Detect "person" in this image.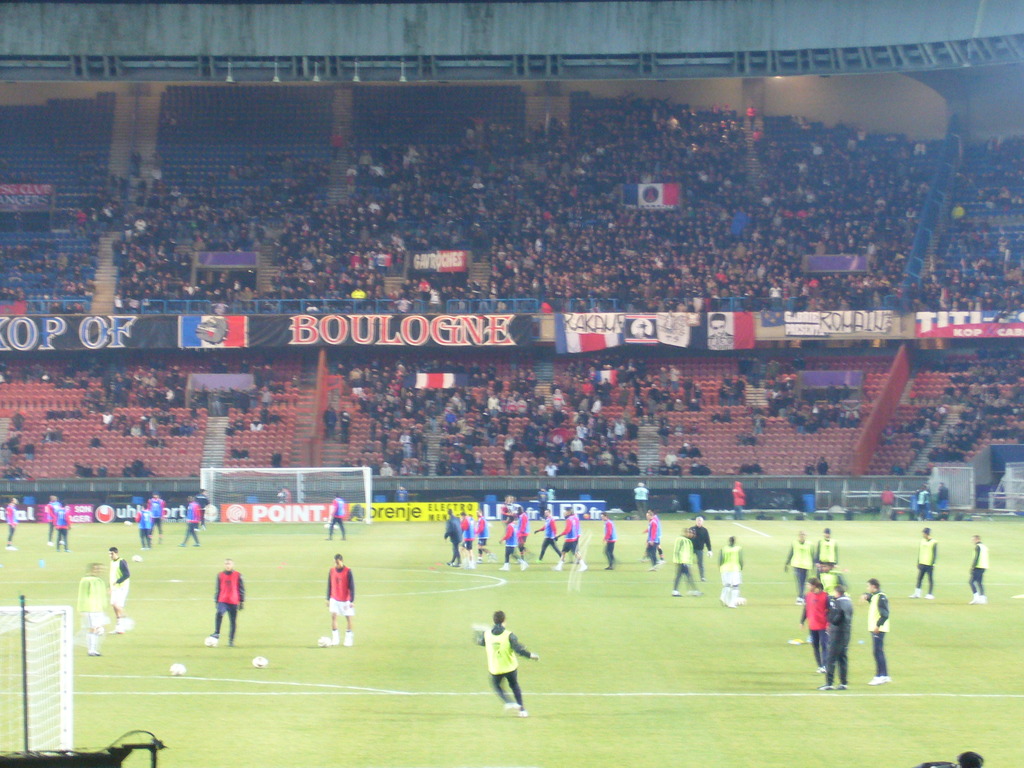
Detection: select_region(178, 488, 204, 545).
